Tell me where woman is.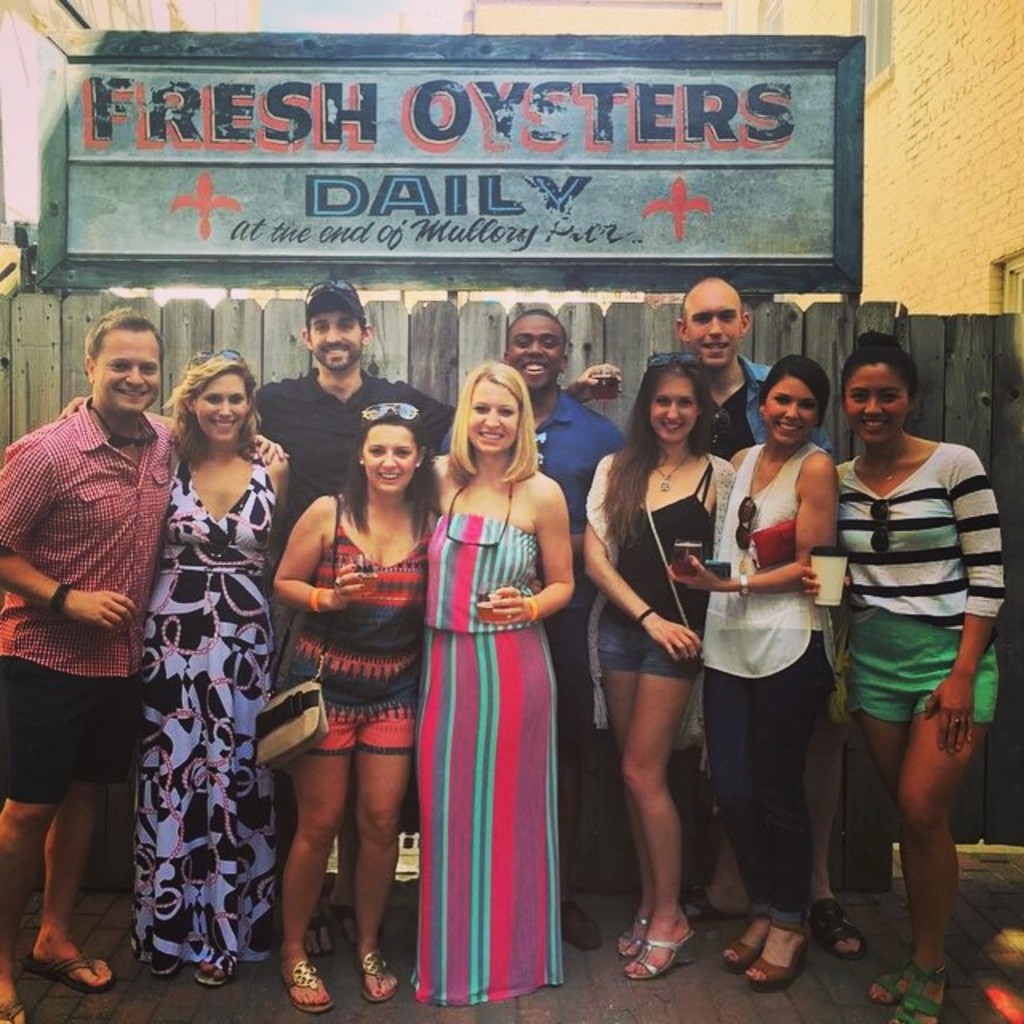
woman is at [x1=573, y1=349, x2=731, y2=974].
